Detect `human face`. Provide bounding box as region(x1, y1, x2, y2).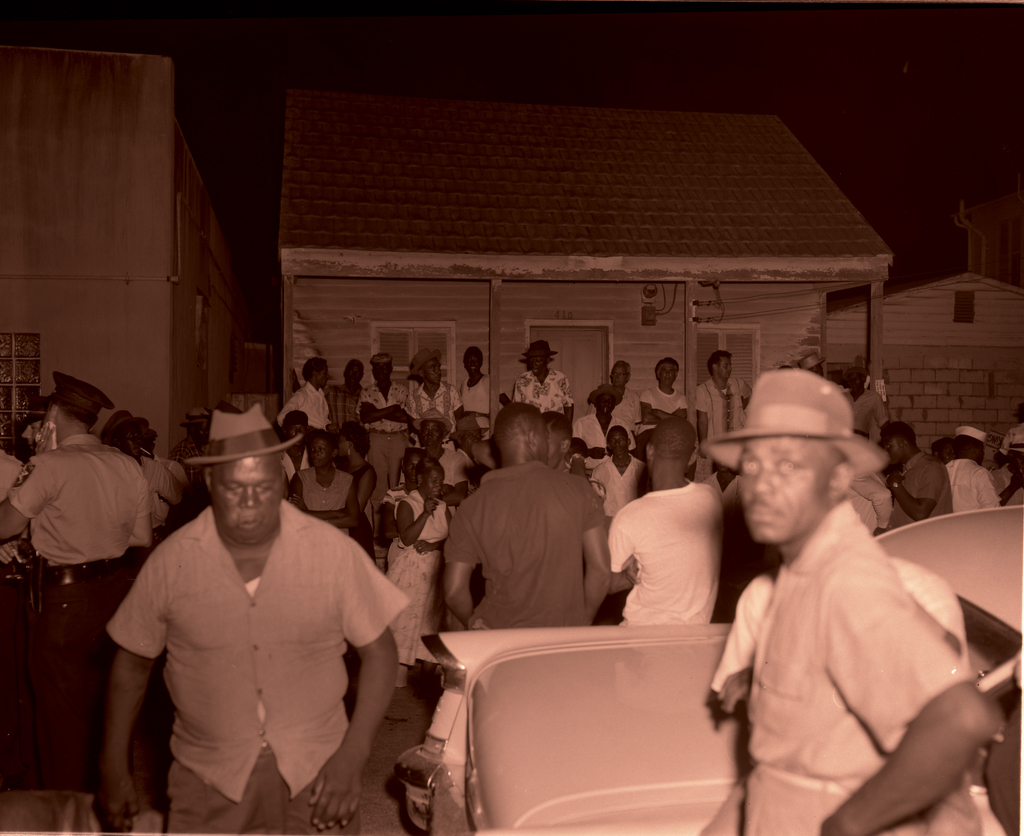
region(813, 361, 827, 380).
